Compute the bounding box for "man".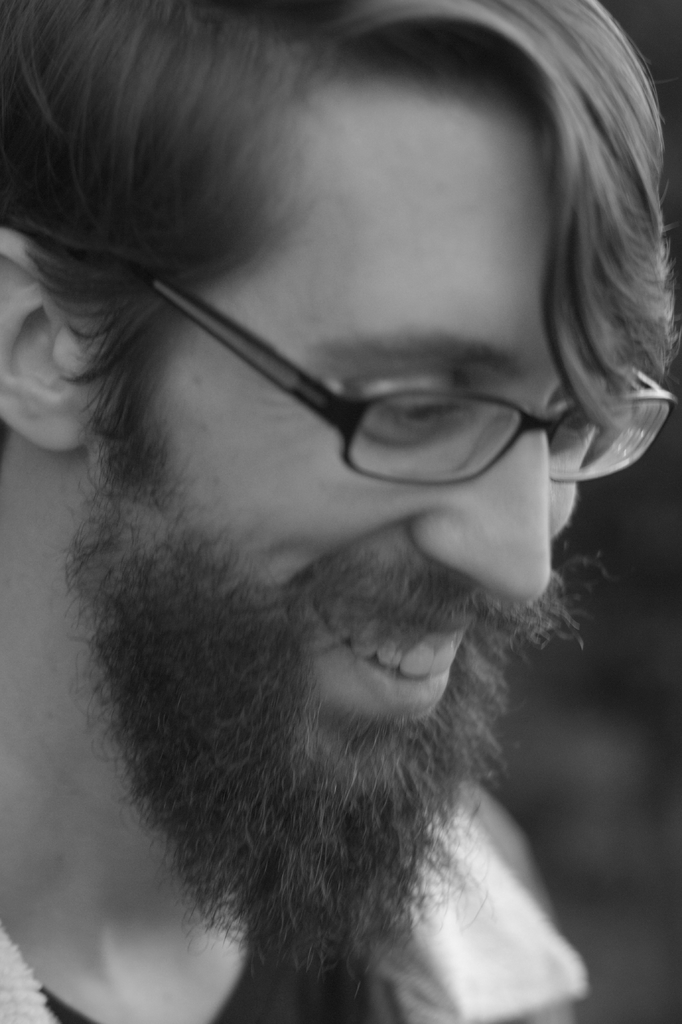
(0,0,679,1023).
